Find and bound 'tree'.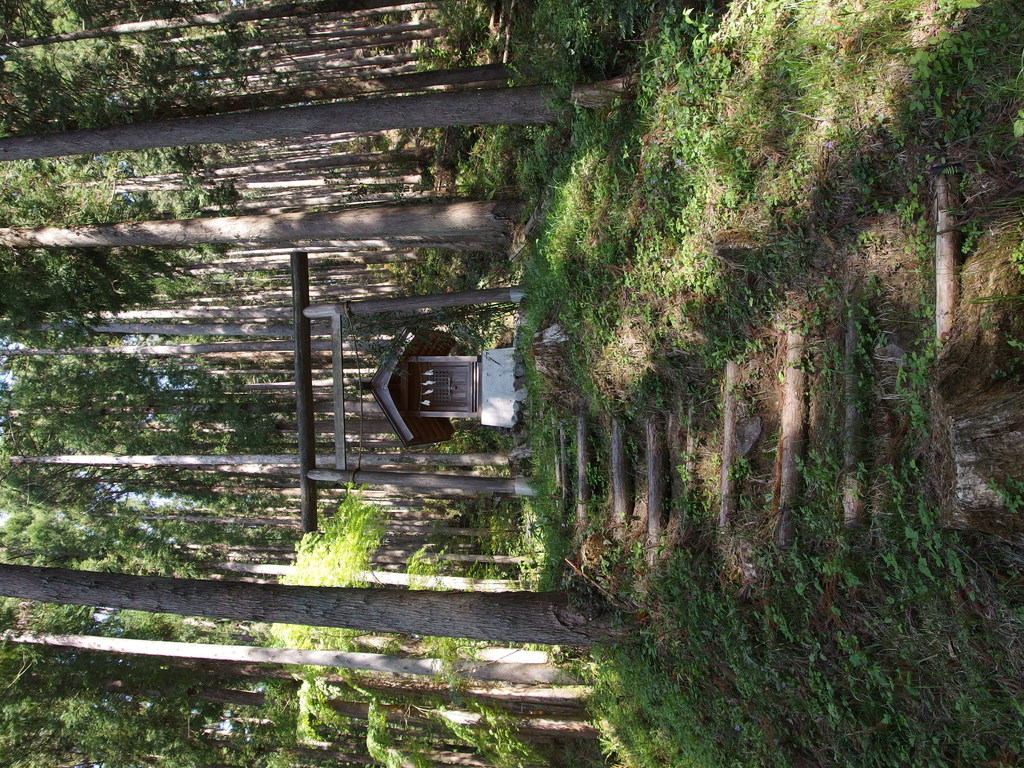
Bound: l=0, t=81, r=627, b=166.
